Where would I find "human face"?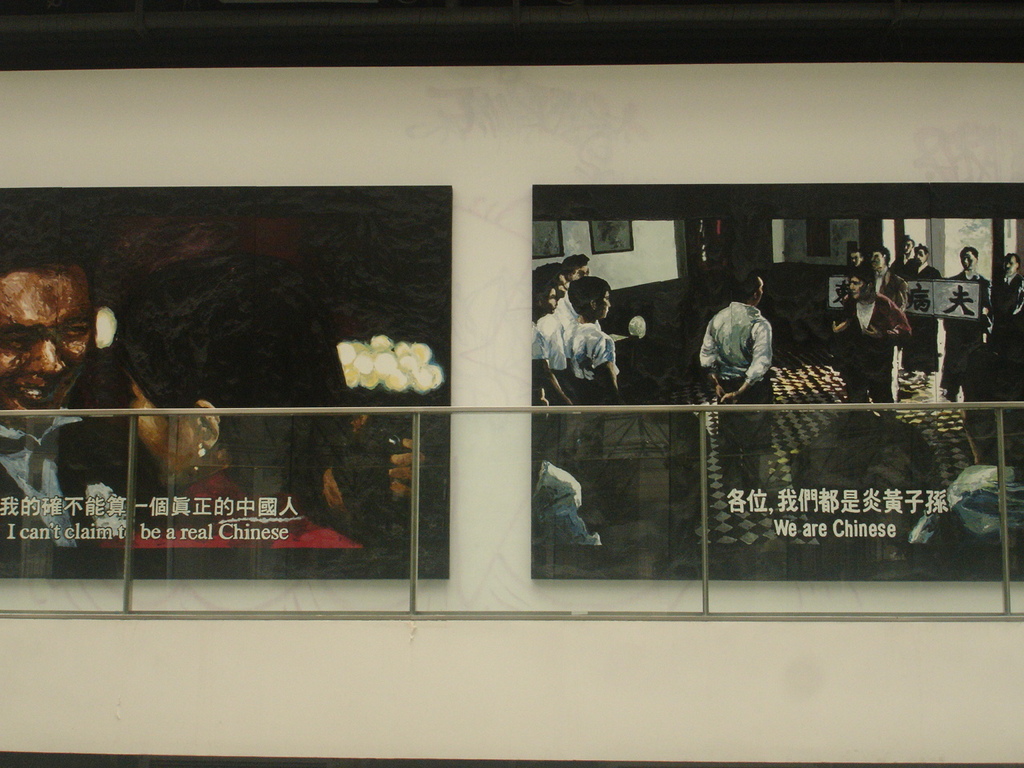
At x1=846 y1=273 x2=861 y2=302.
